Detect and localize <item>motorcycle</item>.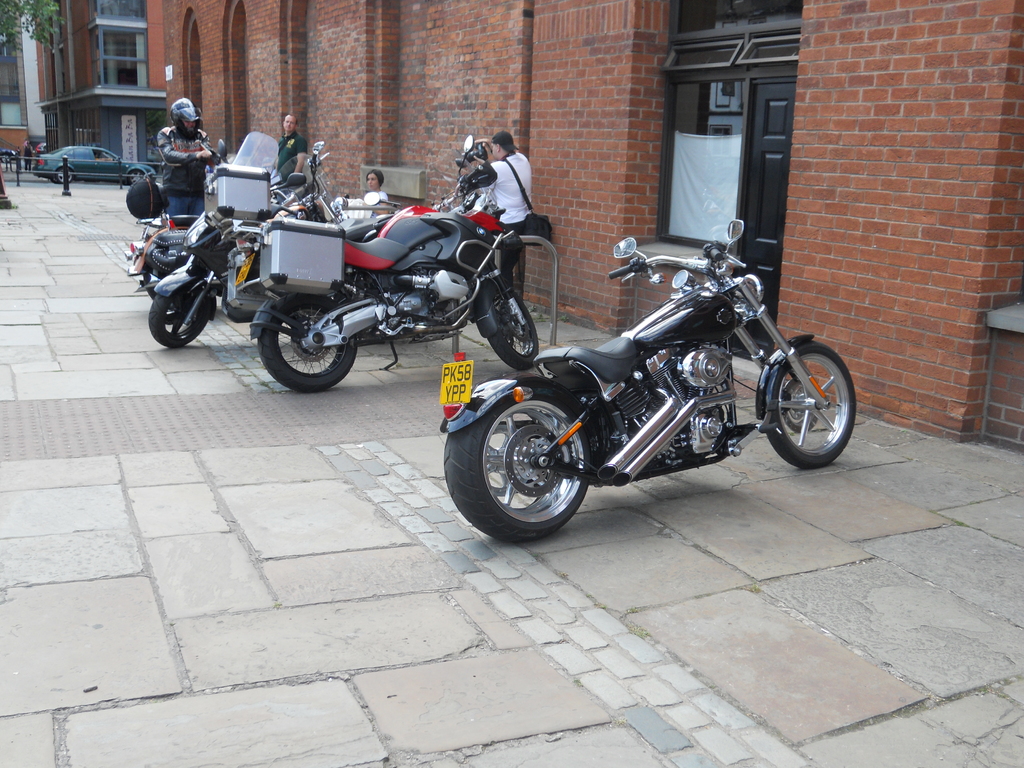
Localized at select_region(473, 211, 868, 545).
